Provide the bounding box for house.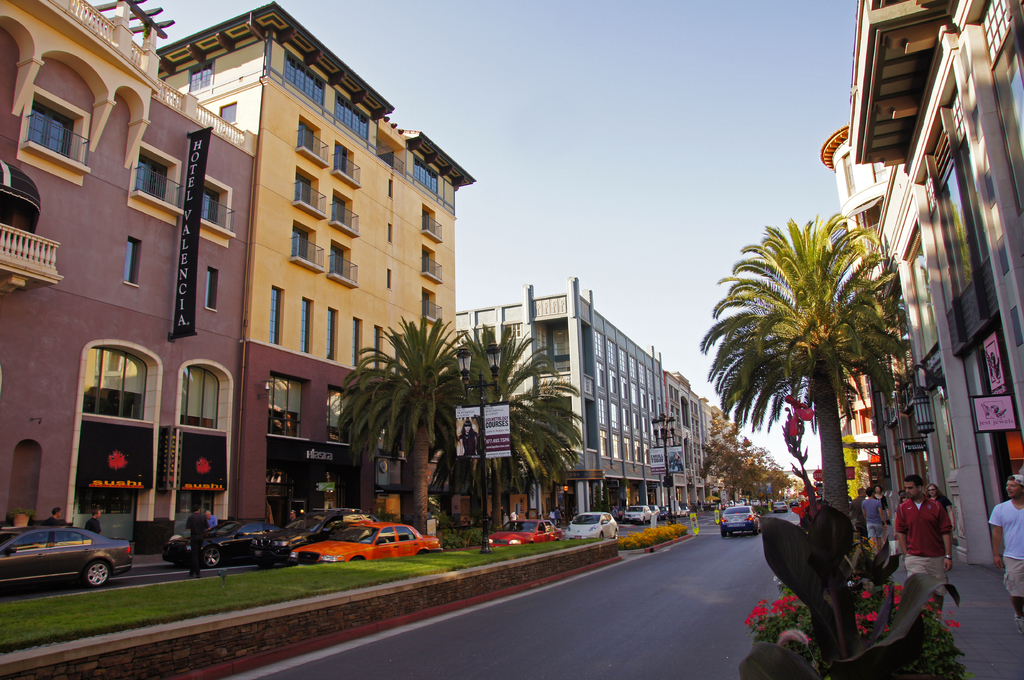
bbox=[0, 0, 255, 566].
